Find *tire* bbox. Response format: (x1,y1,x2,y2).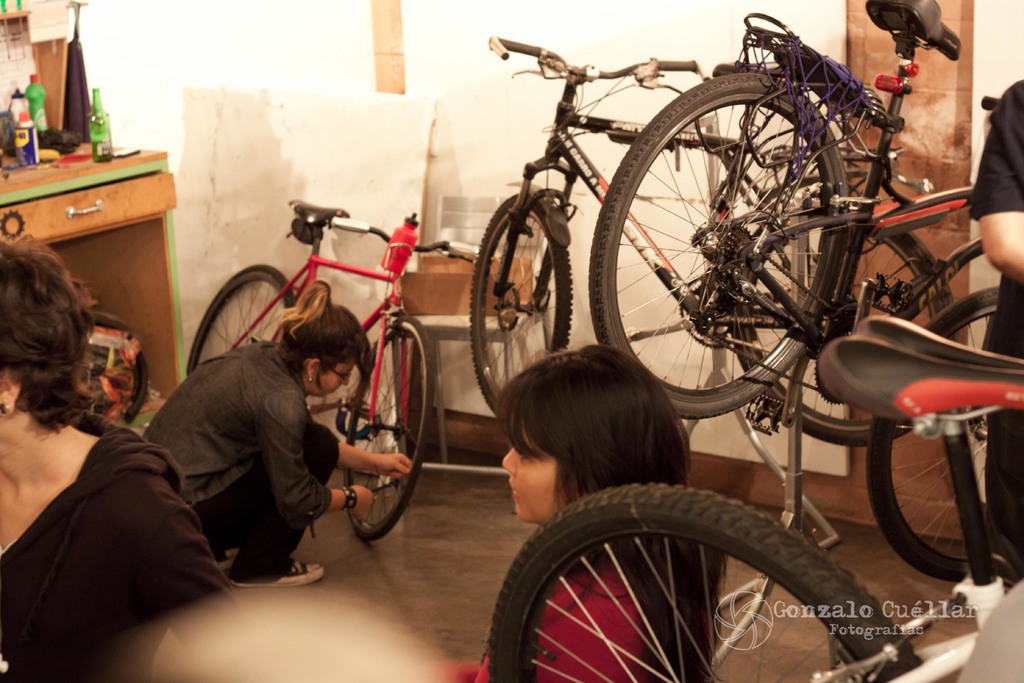
(187,264,289,375).
